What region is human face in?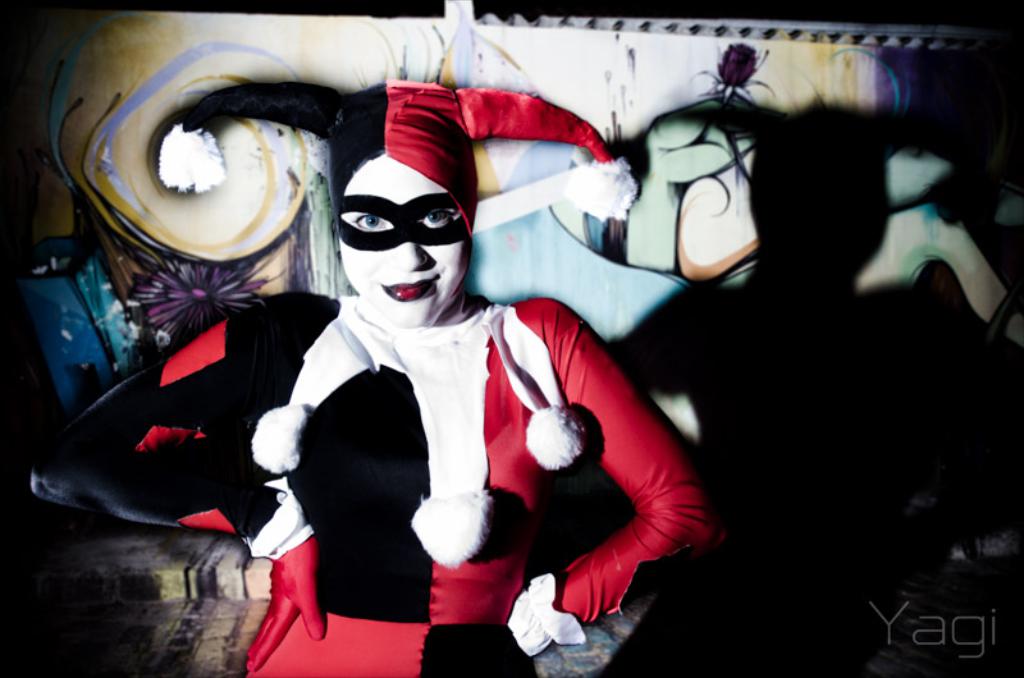
<bbox>338, 151, 466, 320</bbox>.
